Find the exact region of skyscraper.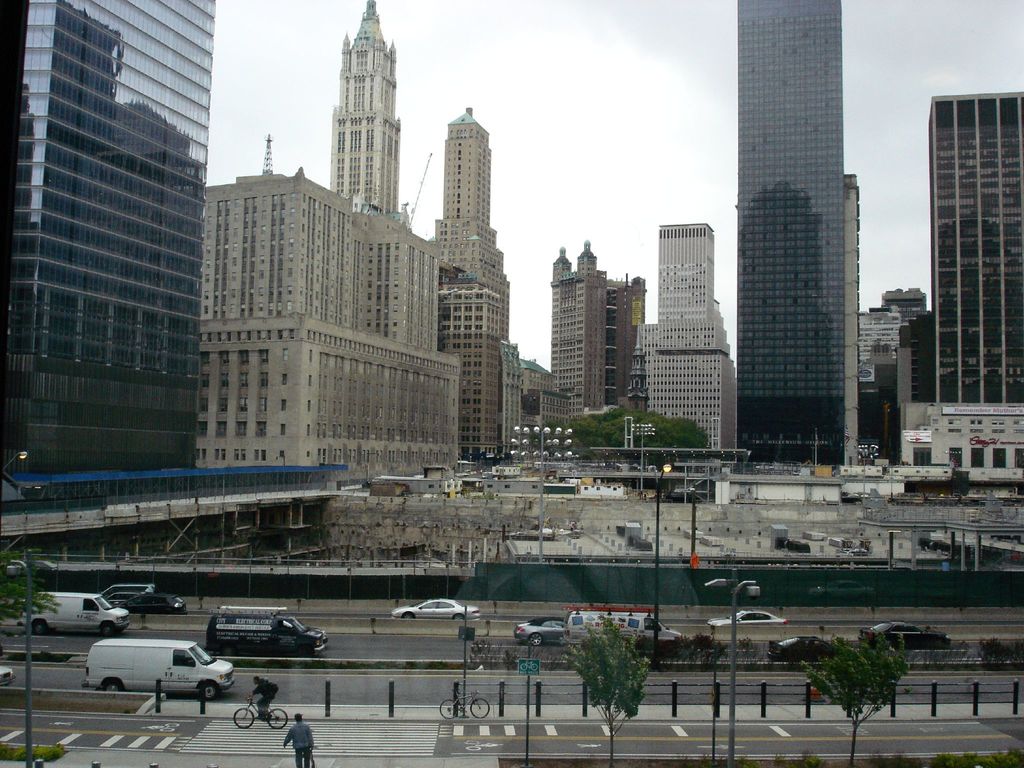
Exact region: box=[647, 218, 725, 456].
